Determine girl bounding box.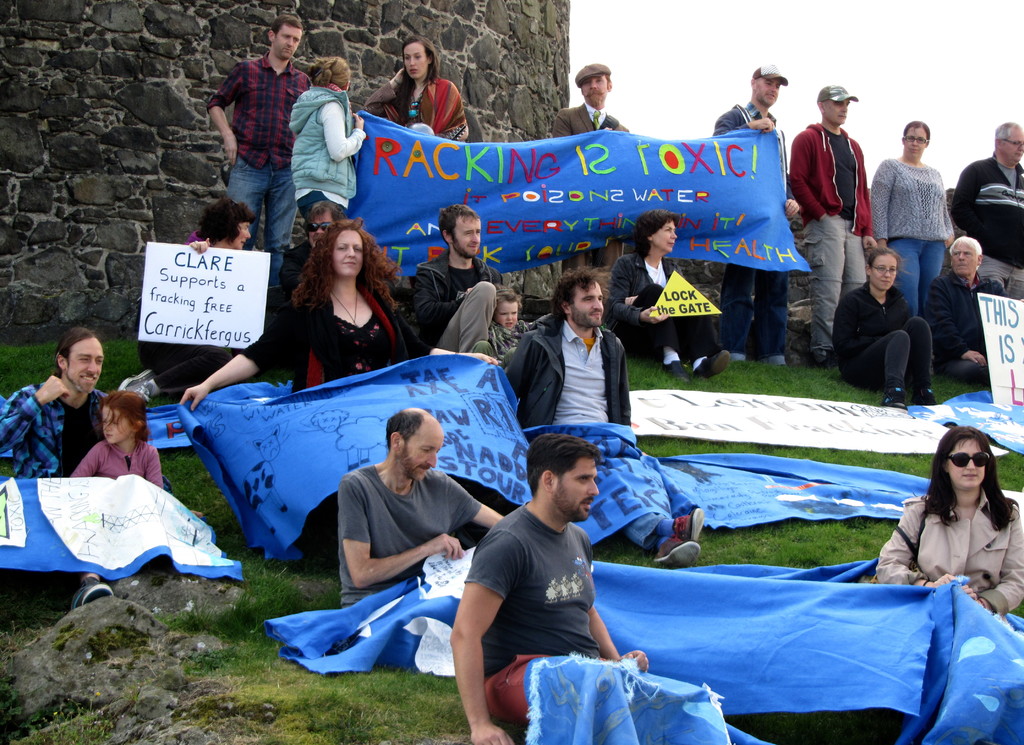
Determined: detection(278, 51, 366, 281).
